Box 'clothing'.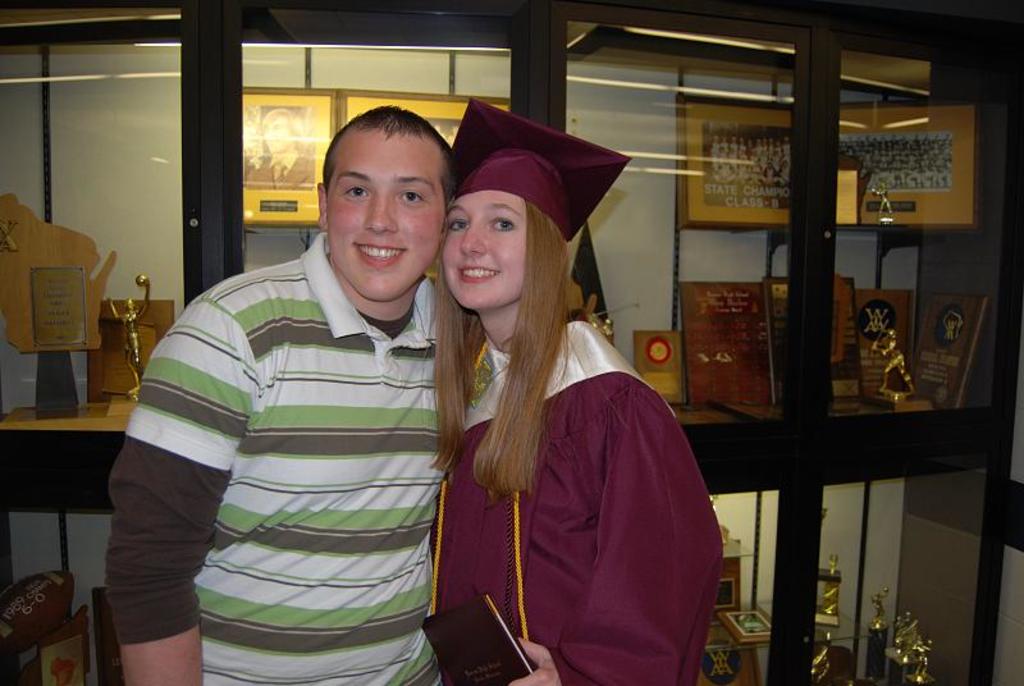
883 612 923 649.
